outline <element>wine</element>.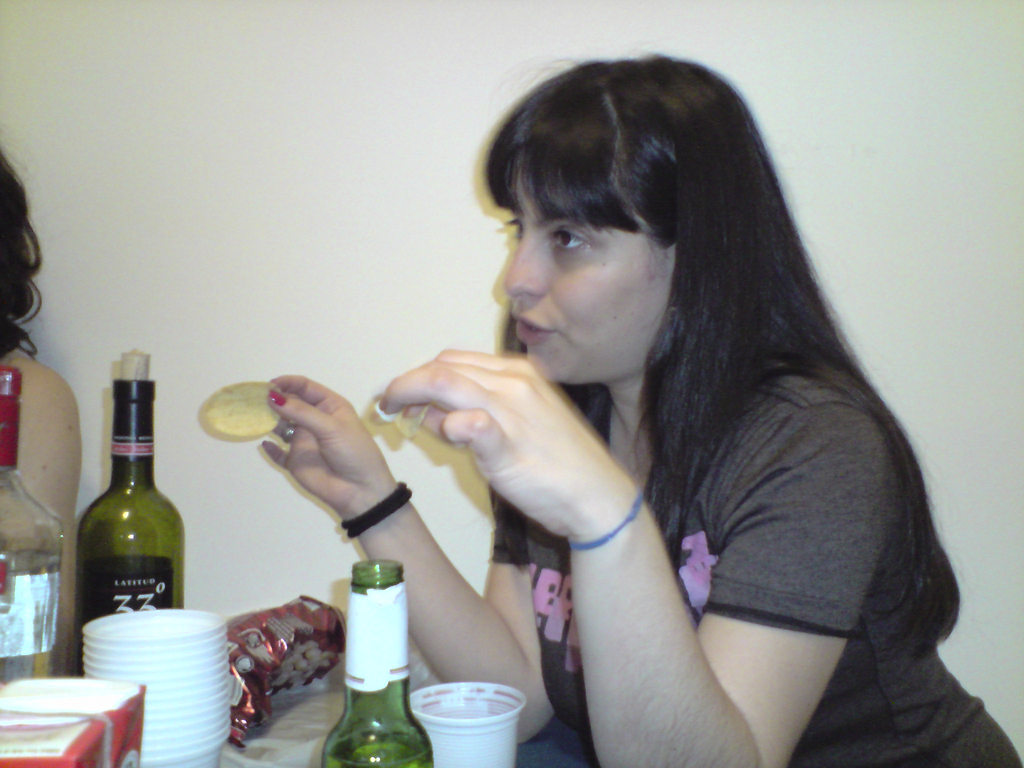
Outline: 76, 342, 186, 677.
